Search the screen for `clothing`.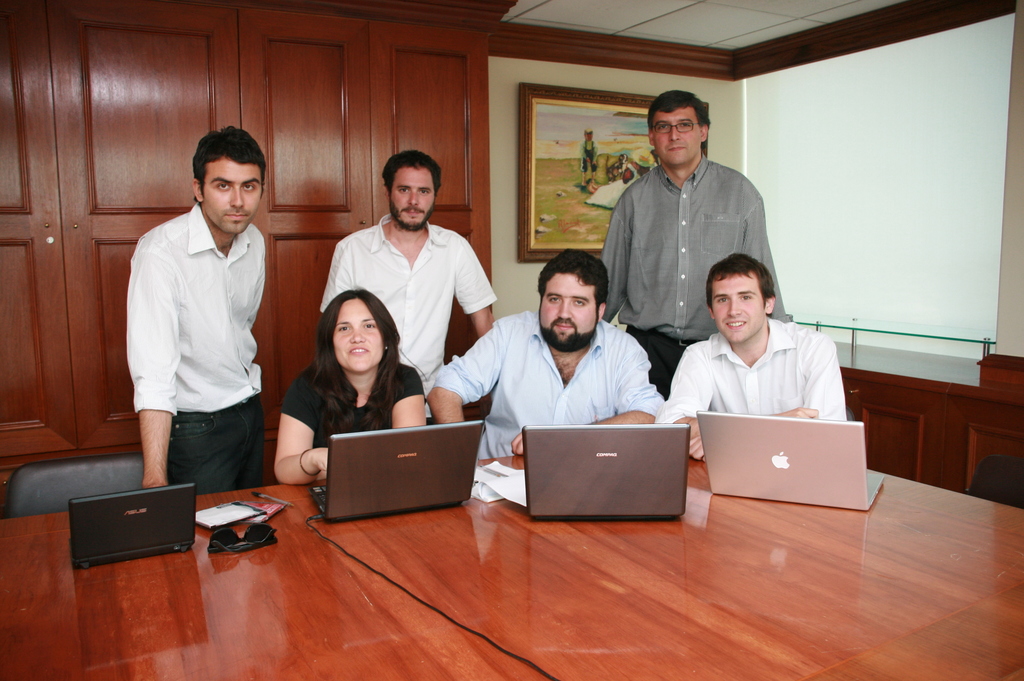
Found at [x1=120, y1=174, x2=279, y2=497].
